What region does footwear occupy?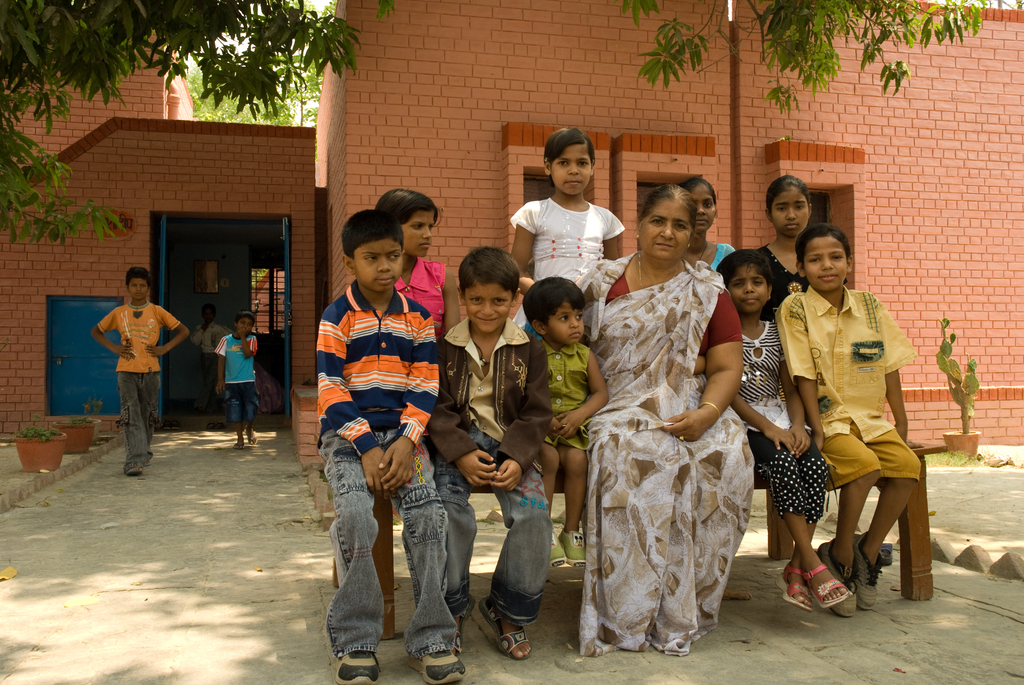
box(205, 423, 212, 430).
